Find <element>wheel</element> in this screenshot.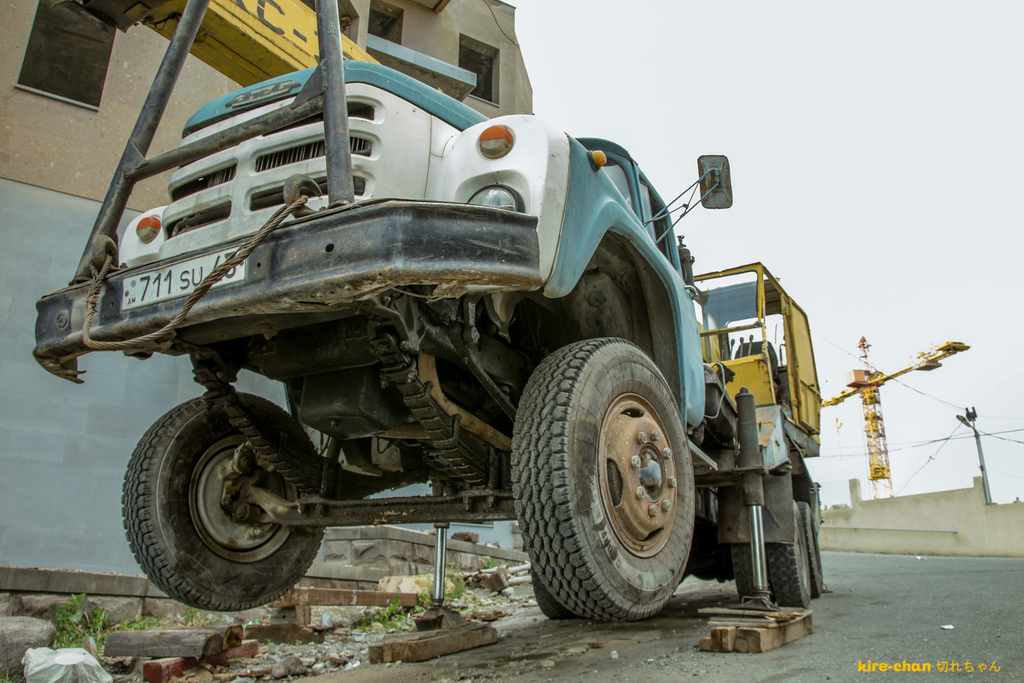
The bounding box for <element>wheel</element> is <region>128, 406, 316, 606</region>.
